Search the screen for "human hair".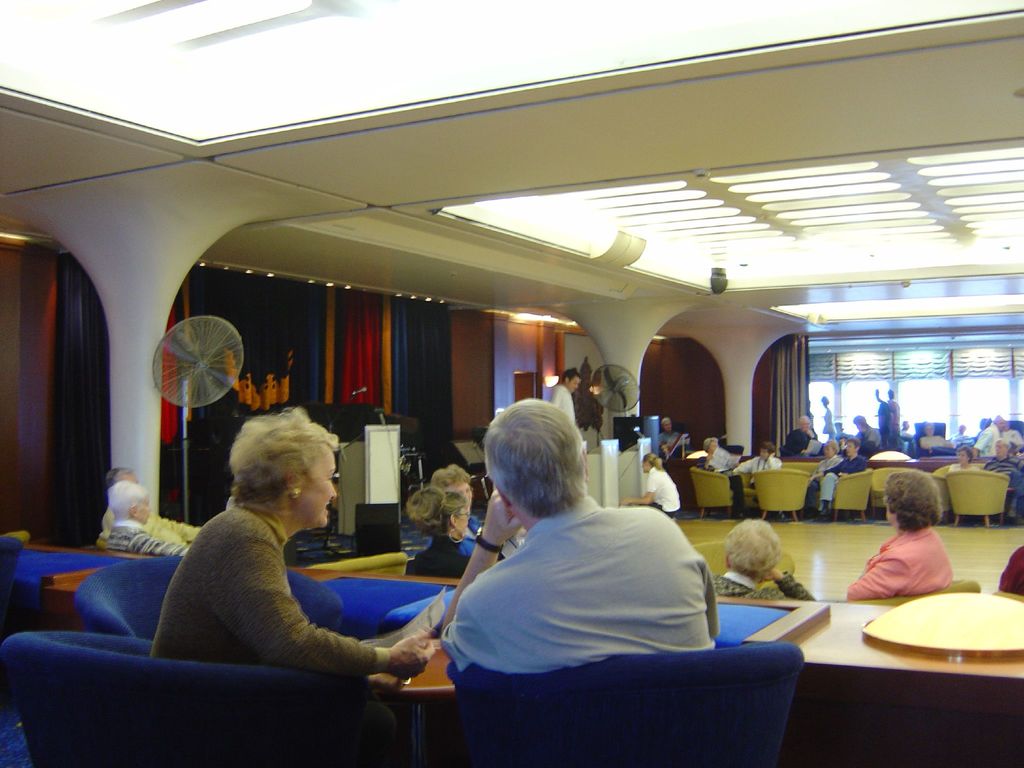
Found at x1=225 y1=405 x2=342 y2=503.
